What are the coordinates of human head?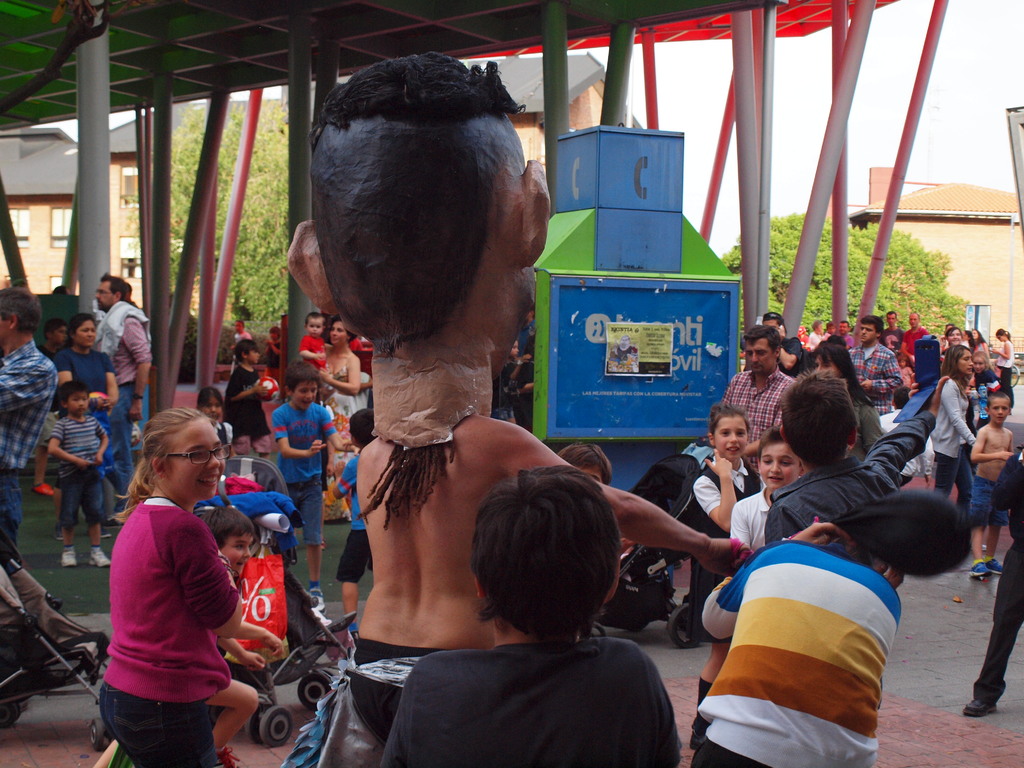
{"x1": 202, "y1": 506, "x2": 255, "y2": 570}.
